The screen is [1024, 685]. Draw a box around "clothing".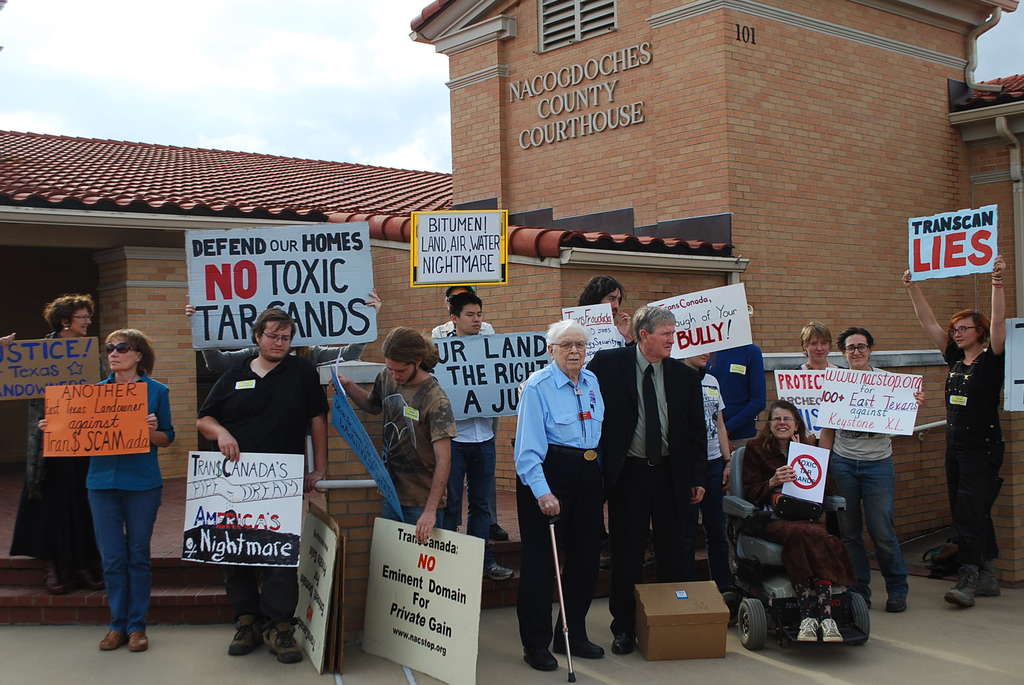
x1=79 y1=366 x2=169 y2=638.
